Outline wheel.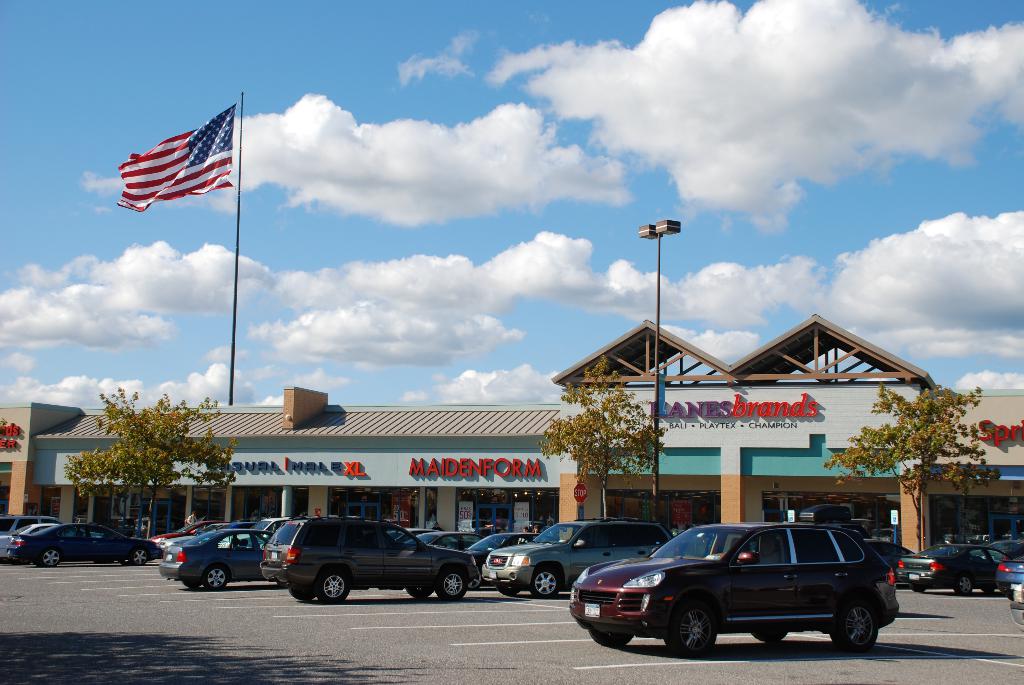
Outline: 182, 577, 200, 589.
